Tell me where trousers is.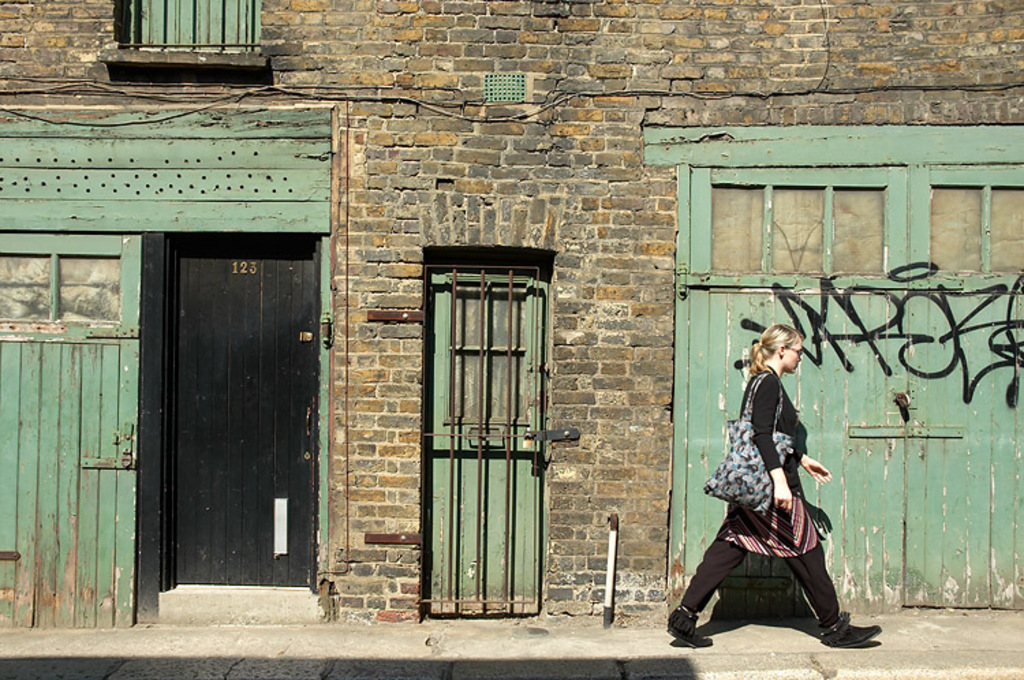
trousers is at l=695, t=489, r=849, b=631.
